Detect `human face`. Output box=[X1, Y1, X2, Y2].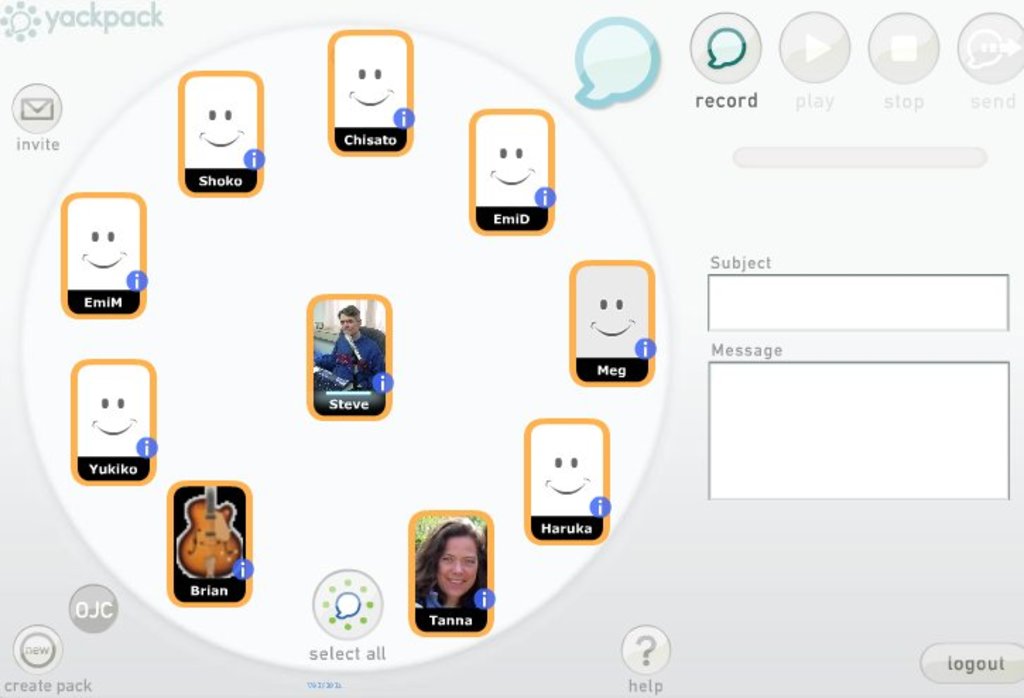
box=[438, 536, 477, 599].
